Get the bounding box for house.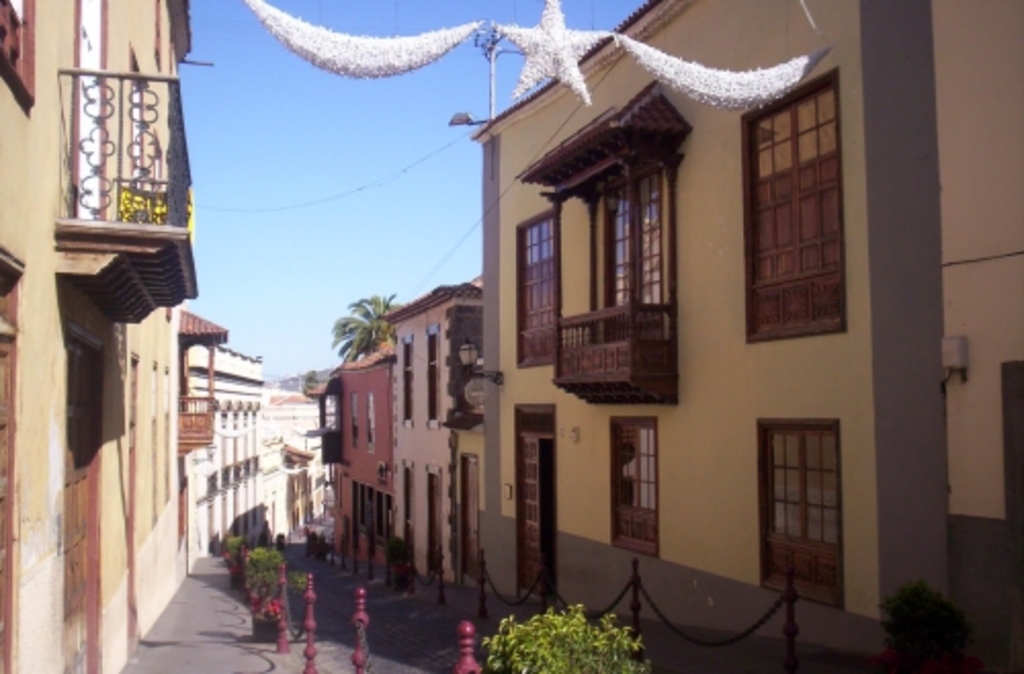
(0,0,213,672).
